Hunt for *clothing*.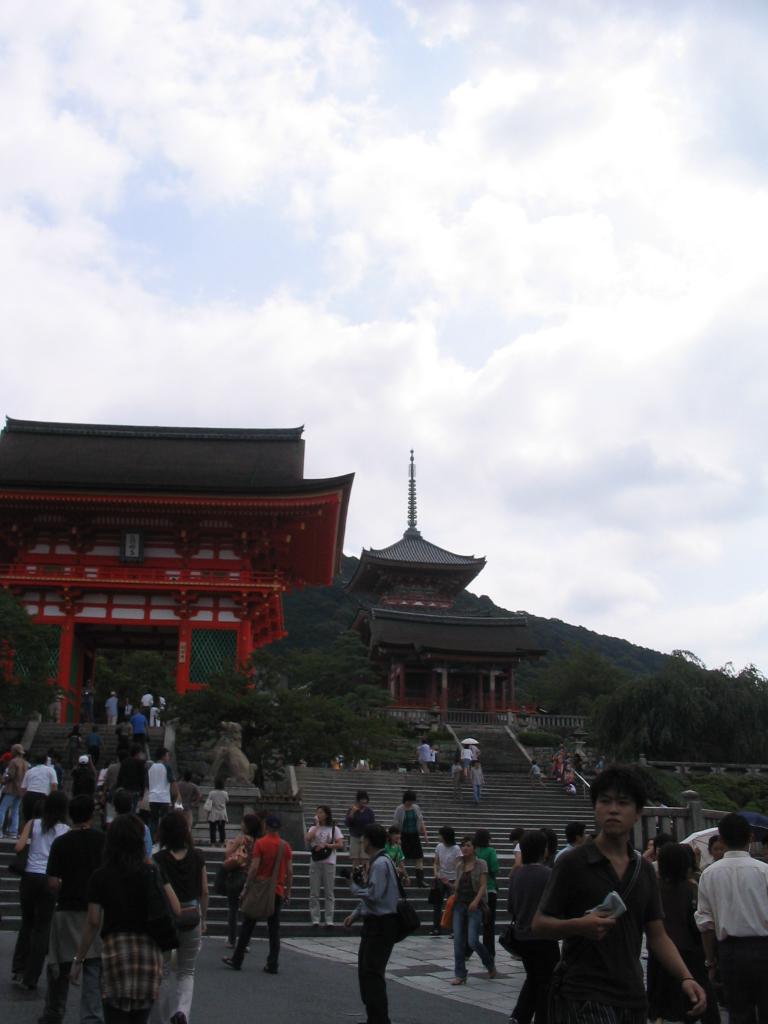
Hunted down at BBox(305, 822, 345, 920).
